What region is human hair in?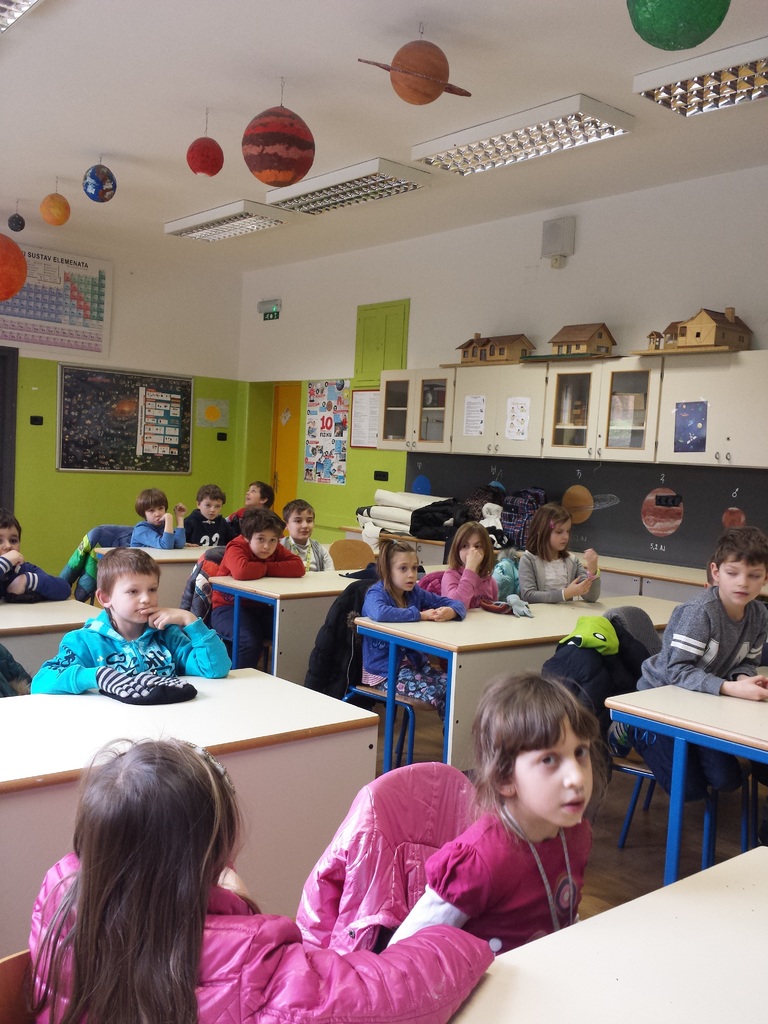
x1=247, y1=476, x2=278, y2=509.
